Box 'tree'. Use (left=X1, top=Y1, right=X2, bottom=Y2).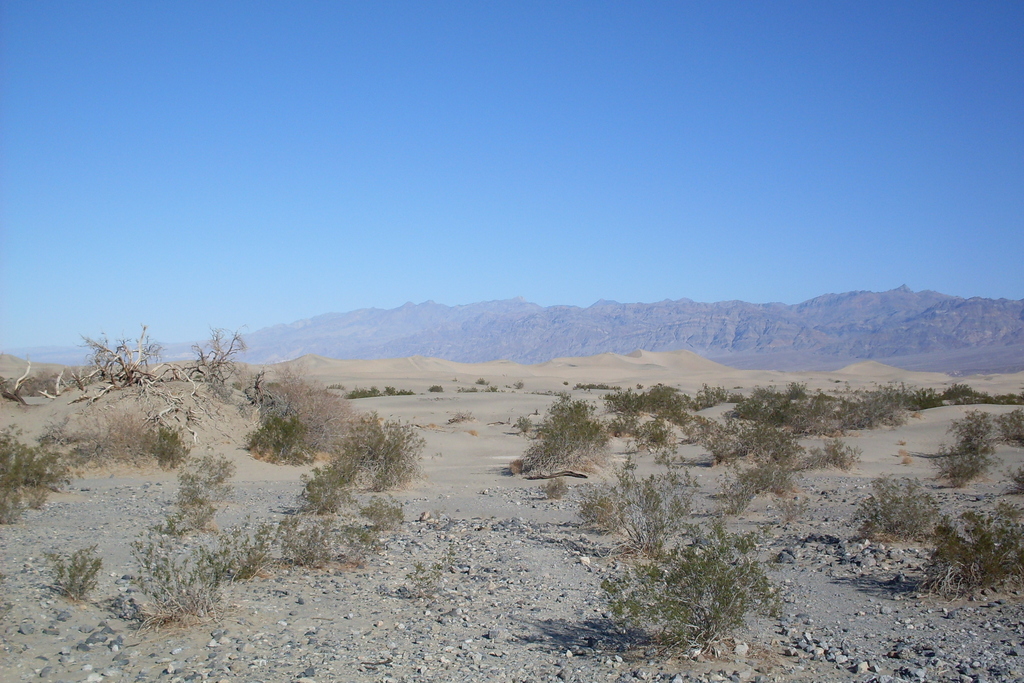
(left=248, top=404, right=309, bottom=470).
